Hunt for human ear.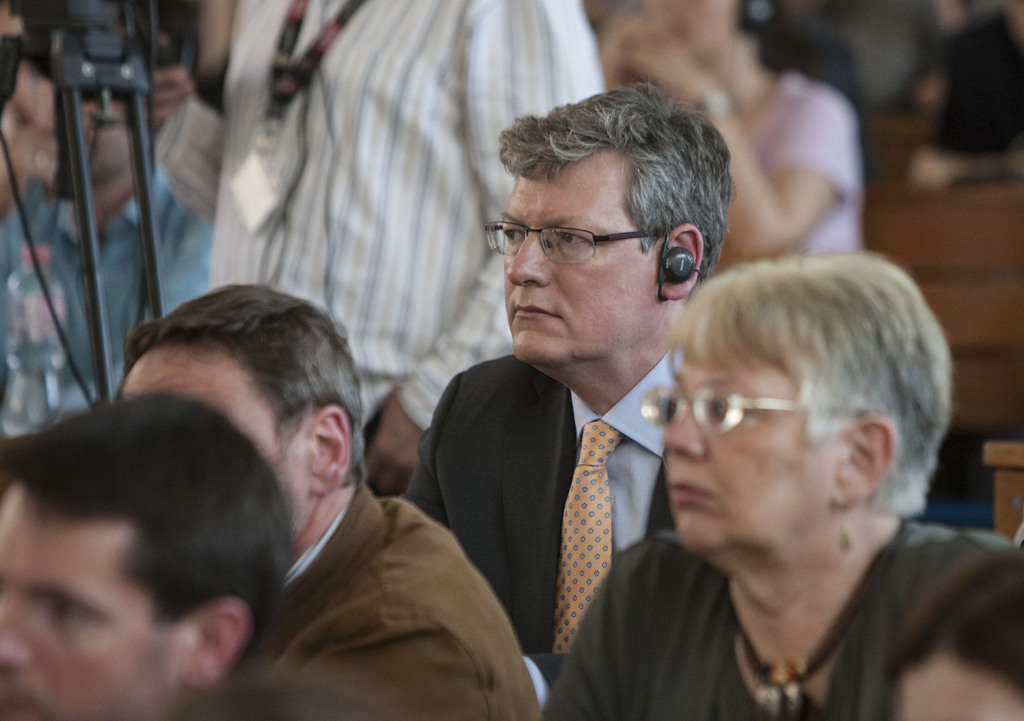
Hunted down at [661, 222, 705, 297].
